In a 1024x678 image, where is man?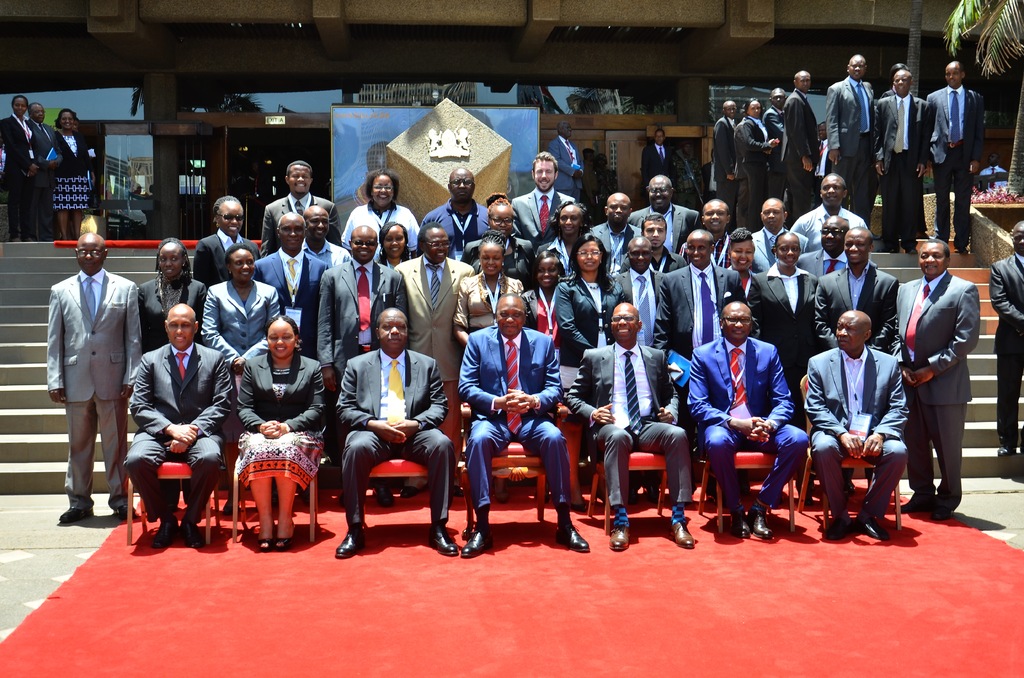
[left=586, top=199, right=637, bottom=316].
